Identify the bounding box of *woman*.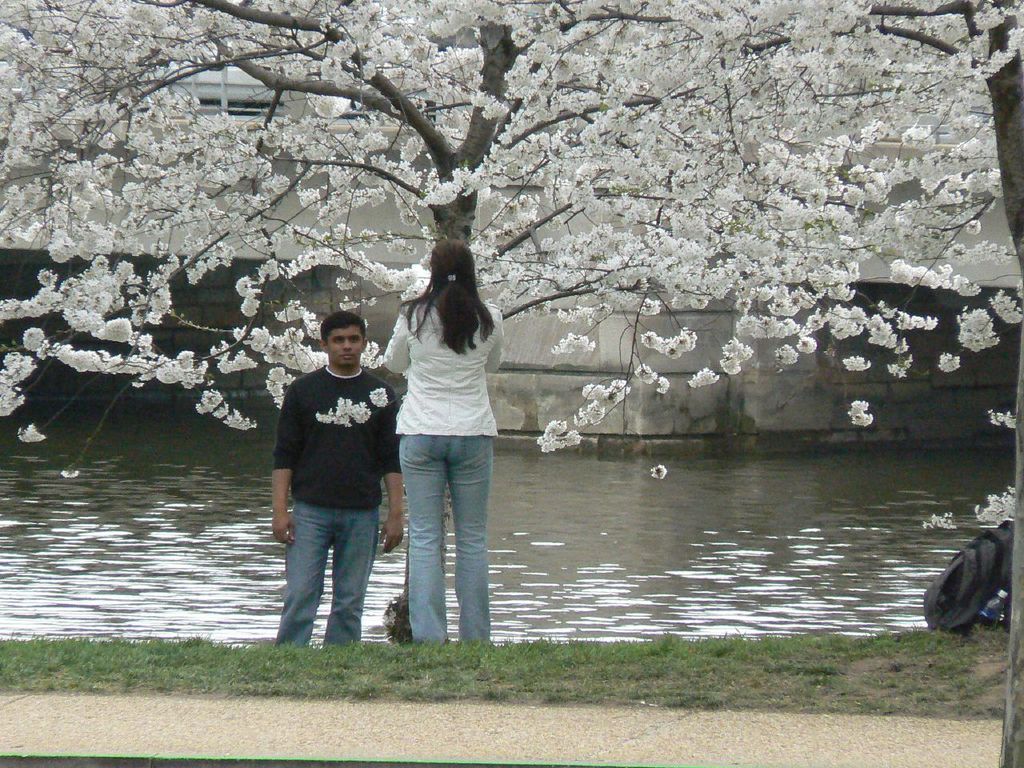
[left=369, top=211, right=518, bottom=658].
